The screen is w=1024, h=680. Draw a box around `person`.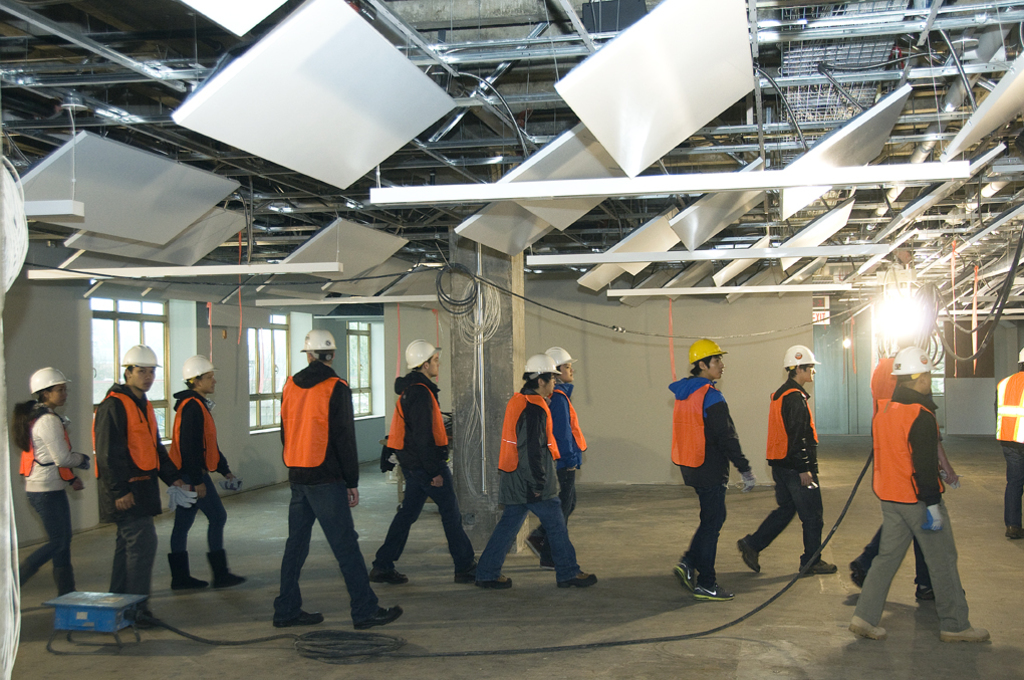
{"x1": 91, "y1": 341, "x2": 190, "y2": 627}.
